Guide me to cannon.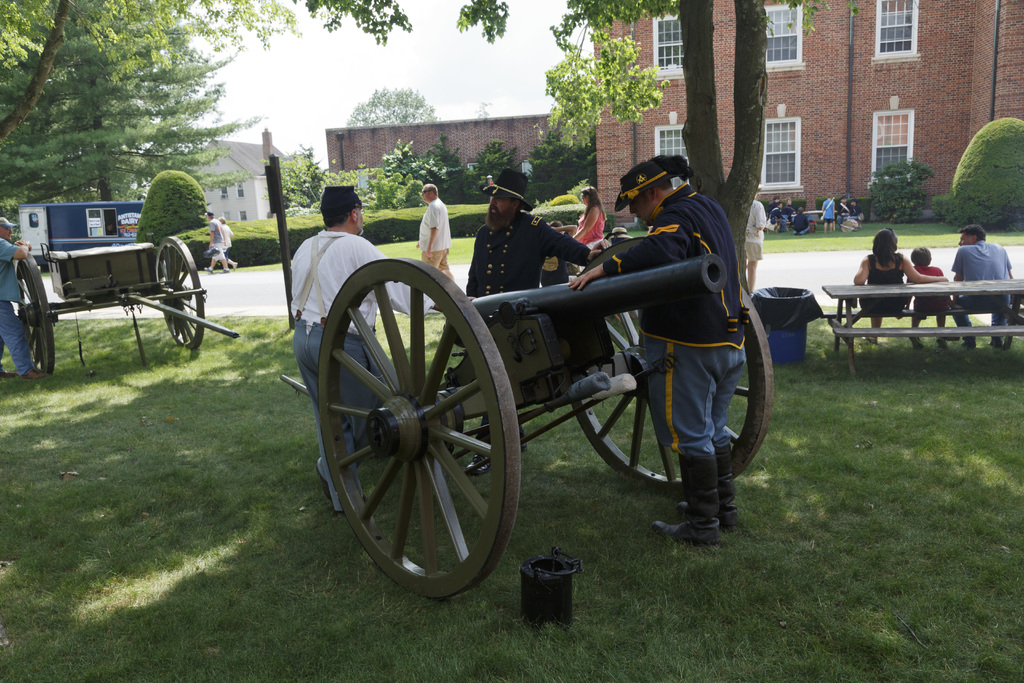
Guidance: (280,236,772,598).
